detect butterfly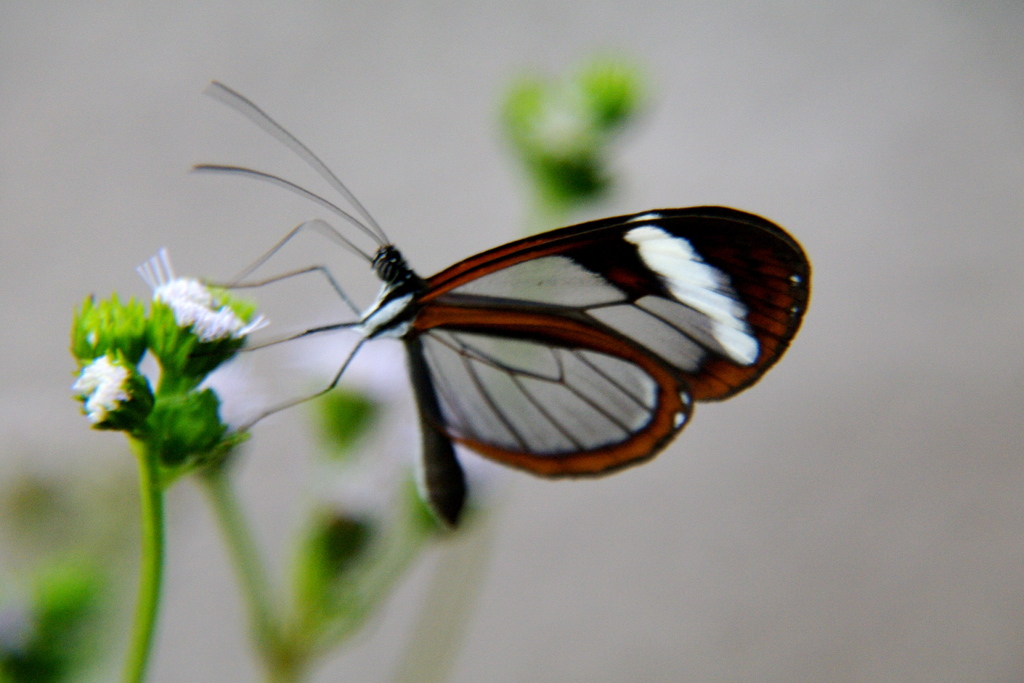
bbox=[177, 112, 769, 543]
